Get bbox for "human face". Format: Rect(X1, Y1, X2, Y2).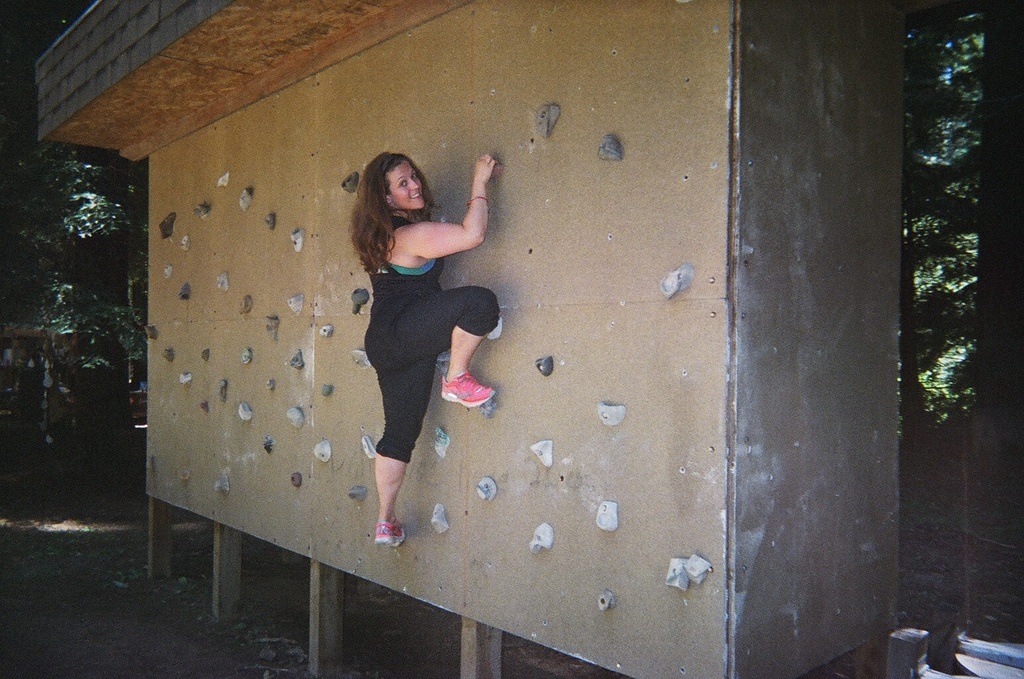
Rect(391, 163, 421, 212).
